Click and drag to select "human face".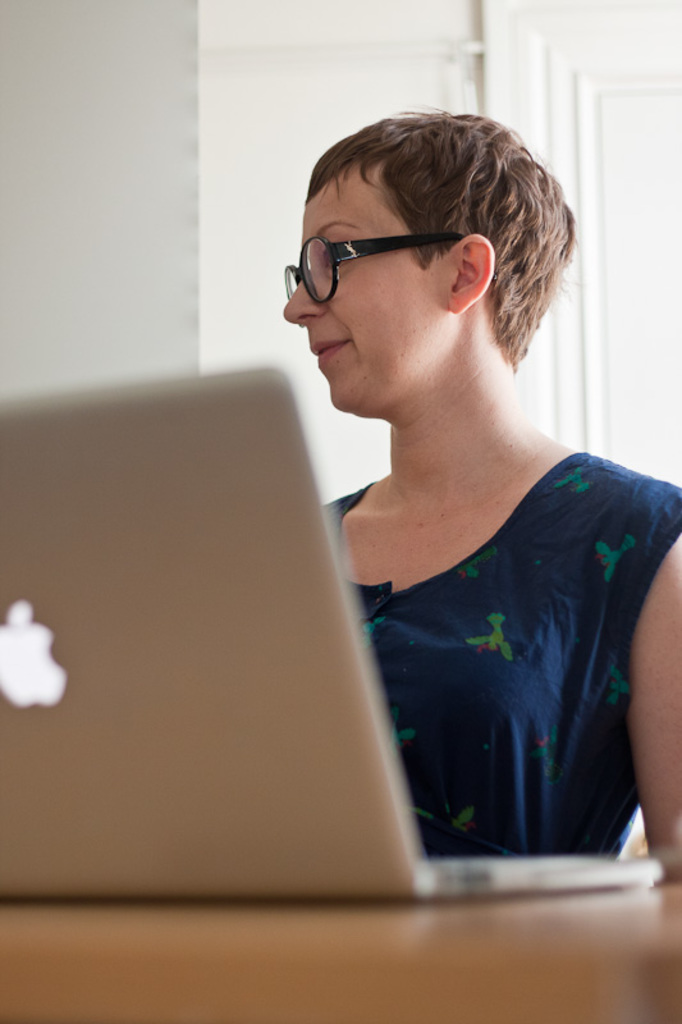
Selection: rect(284, 170, 452, 412).
